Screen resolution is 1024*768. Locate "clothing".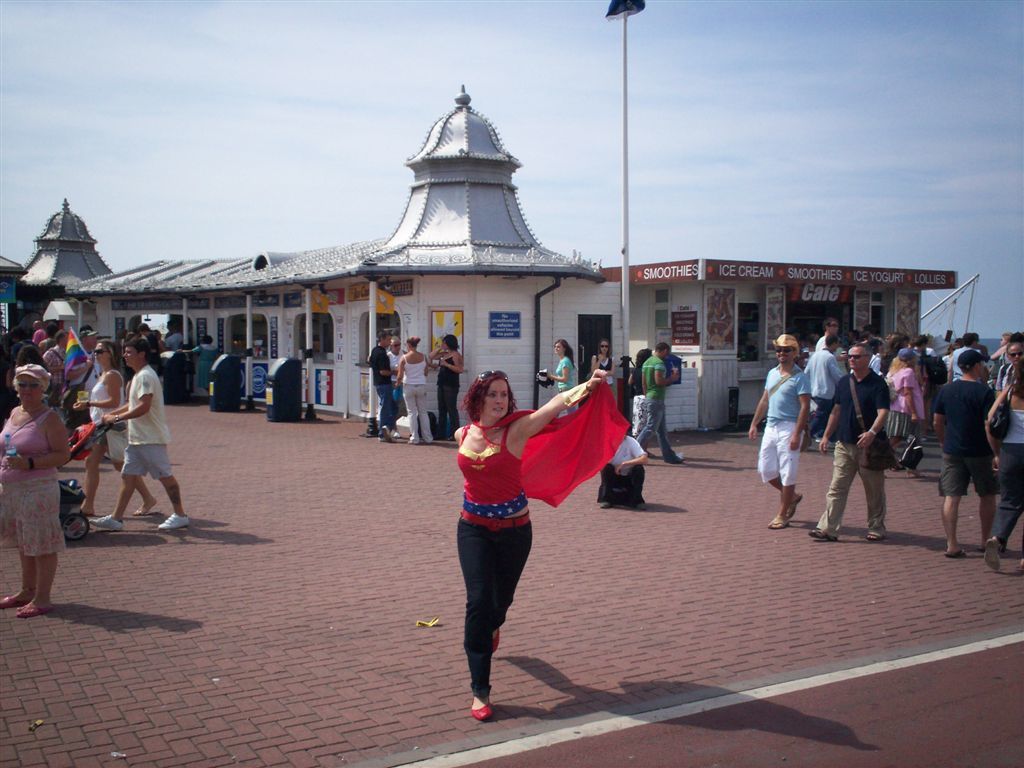
pyautogui.locateOnScreen(400, 350, 431, 442).
